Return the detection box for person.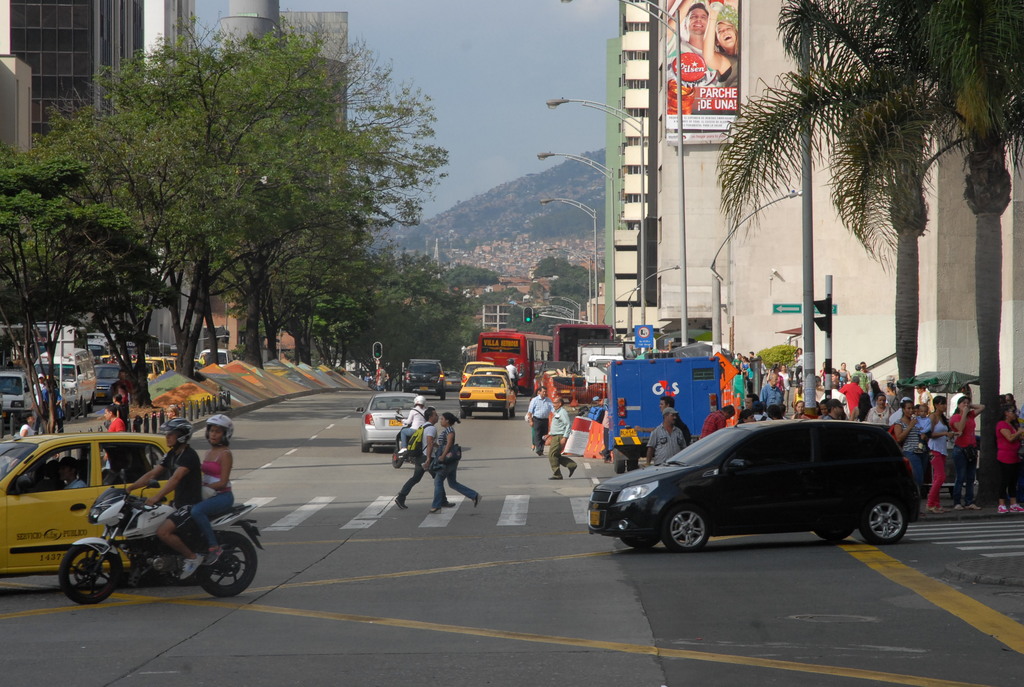
x1=16, y1=416, x2=40, y2=439.
